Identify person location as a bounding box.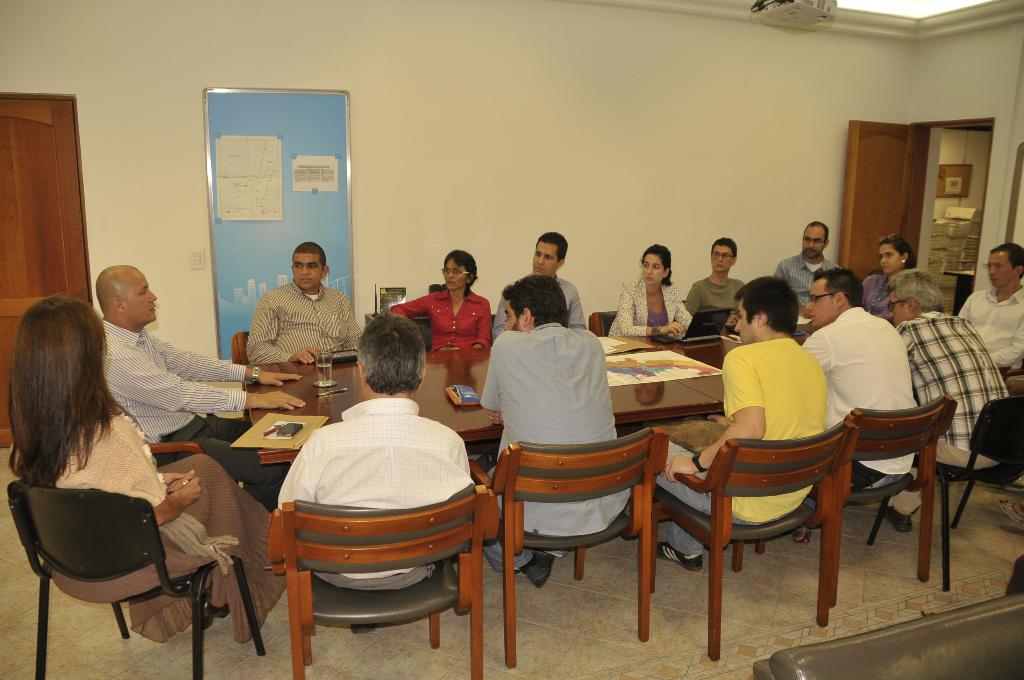
958:245:1023:374.
